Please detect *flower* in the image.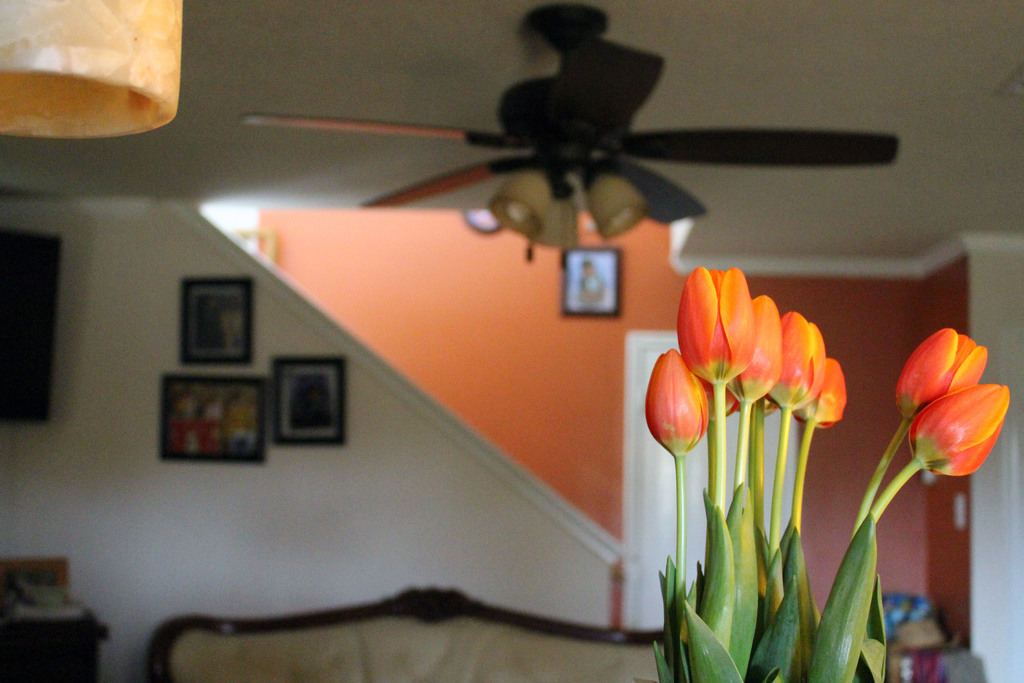
pyautogui.locateOnScreen(644, 350, 711, 456).
